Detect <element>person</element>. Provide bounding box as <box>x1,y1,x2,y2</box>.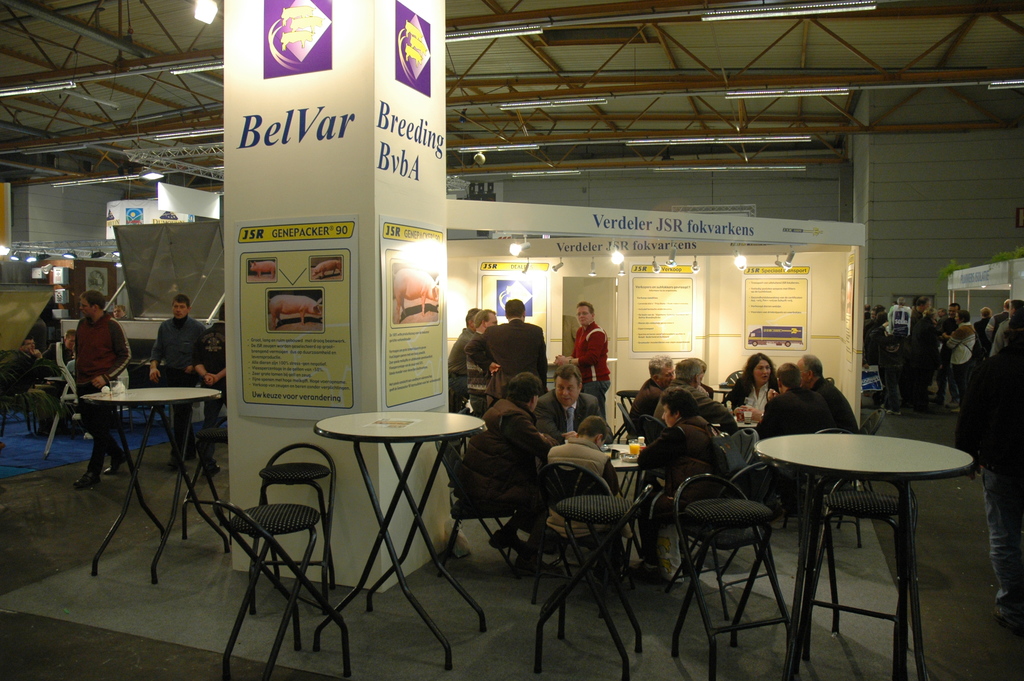
<box>580,292,617,422</box>.
